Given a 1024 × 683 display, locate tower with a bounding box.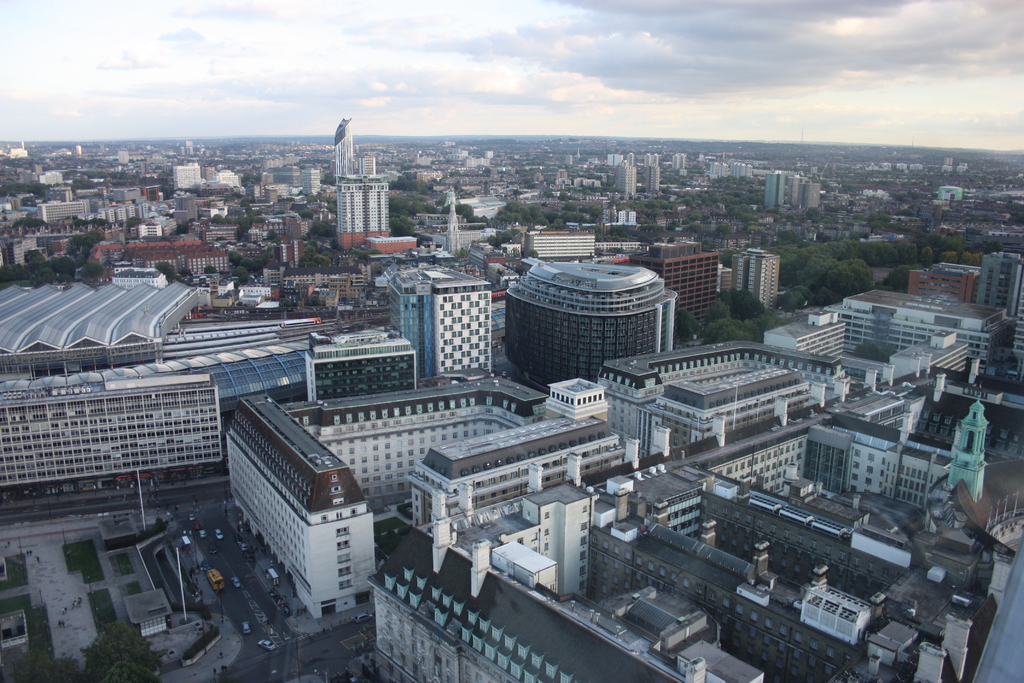
Located: locate(300, 166, 323, 199).
